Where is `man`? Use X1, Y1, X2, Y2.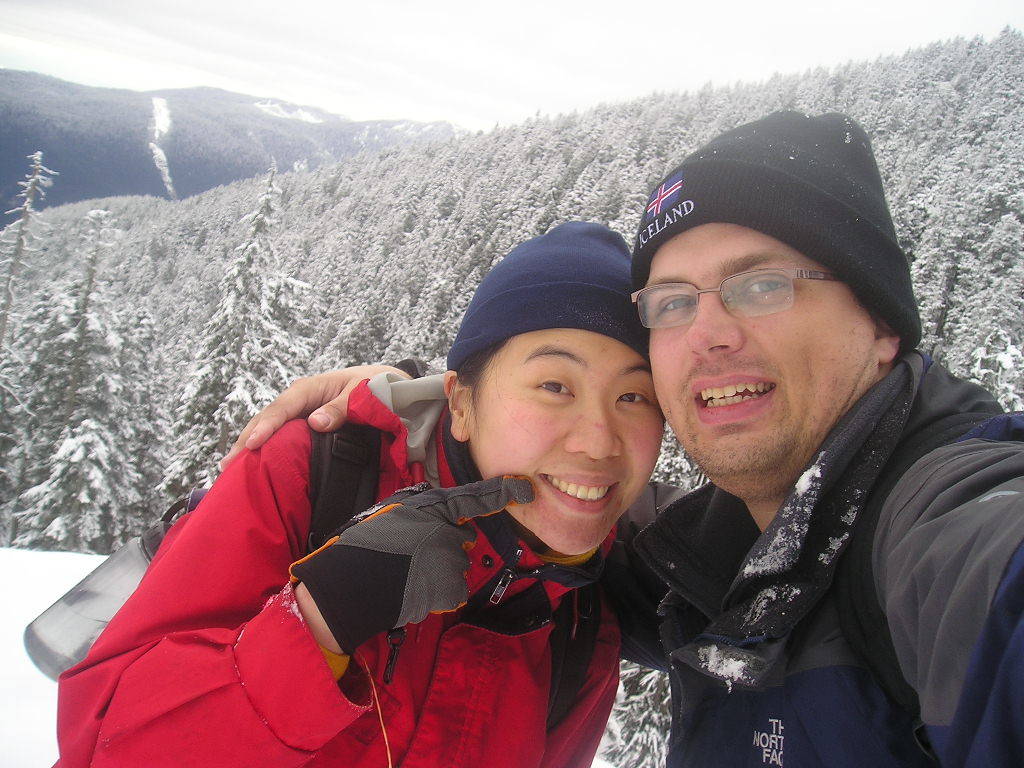
218, 110, 1023, 767.
